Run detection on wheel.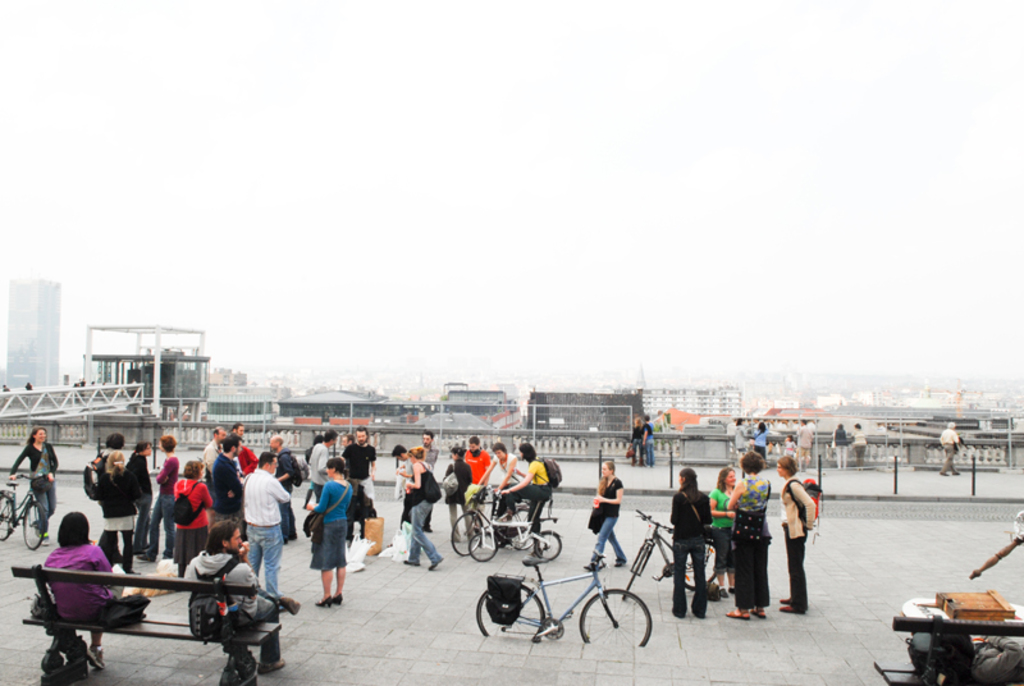
Result: 681,536,719,594.
